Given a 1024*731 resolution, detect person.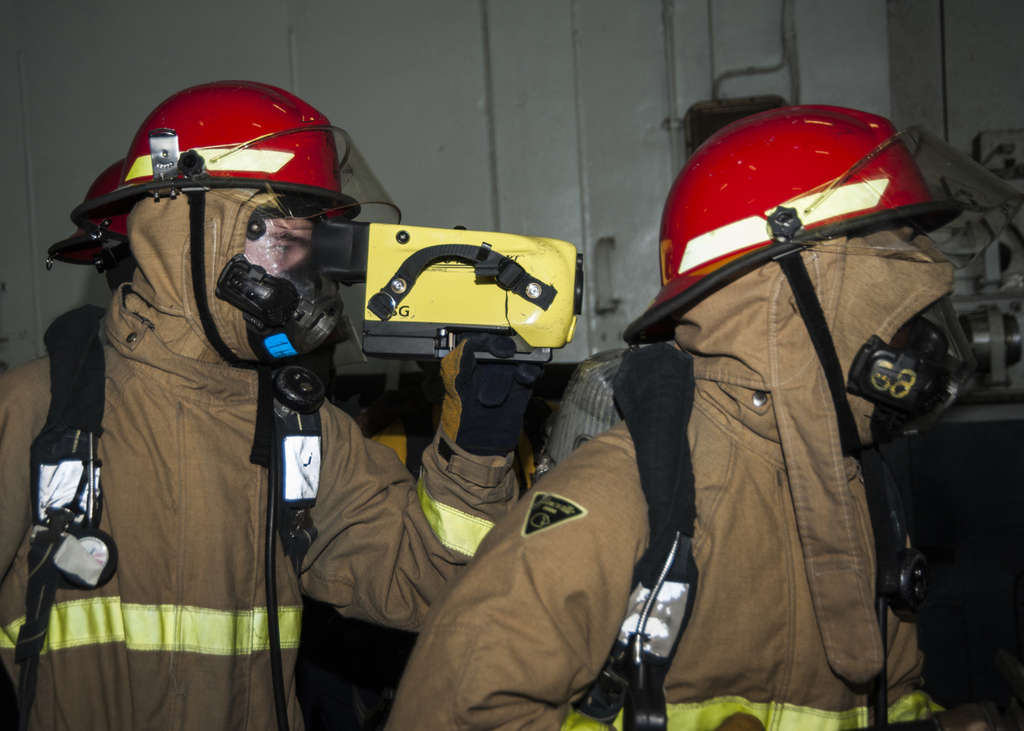
detection(386, 97, 964, 730).
